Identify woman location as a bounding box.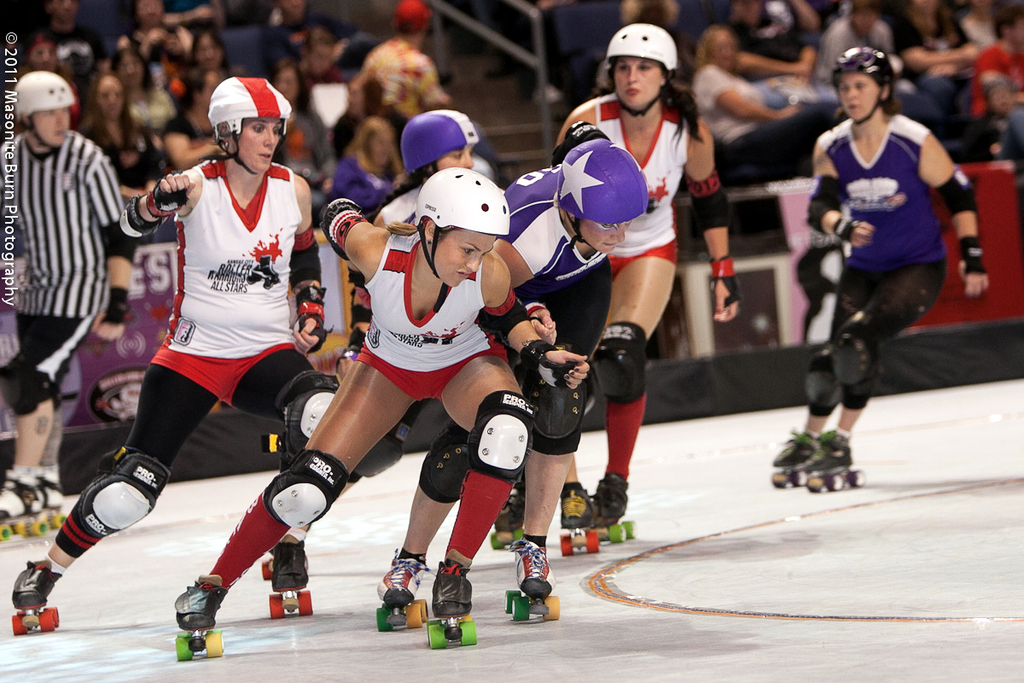
bbox(78, 62, 182, 316).
